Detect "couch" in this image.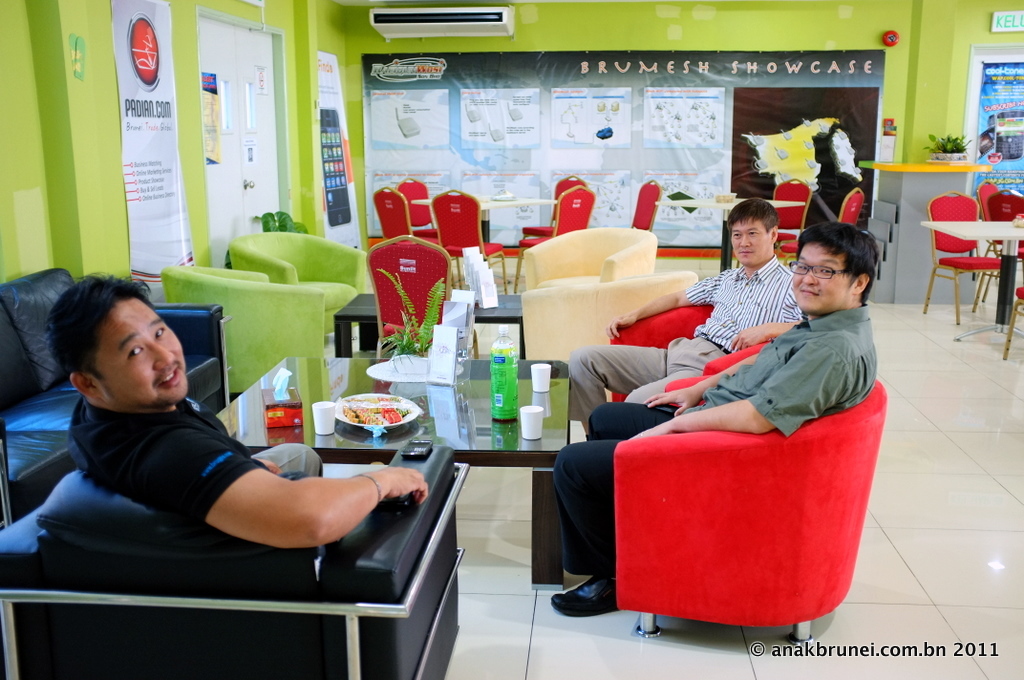
Detection: {"left": 551, "top": 286, "right": 904, "bottom": 629}.
